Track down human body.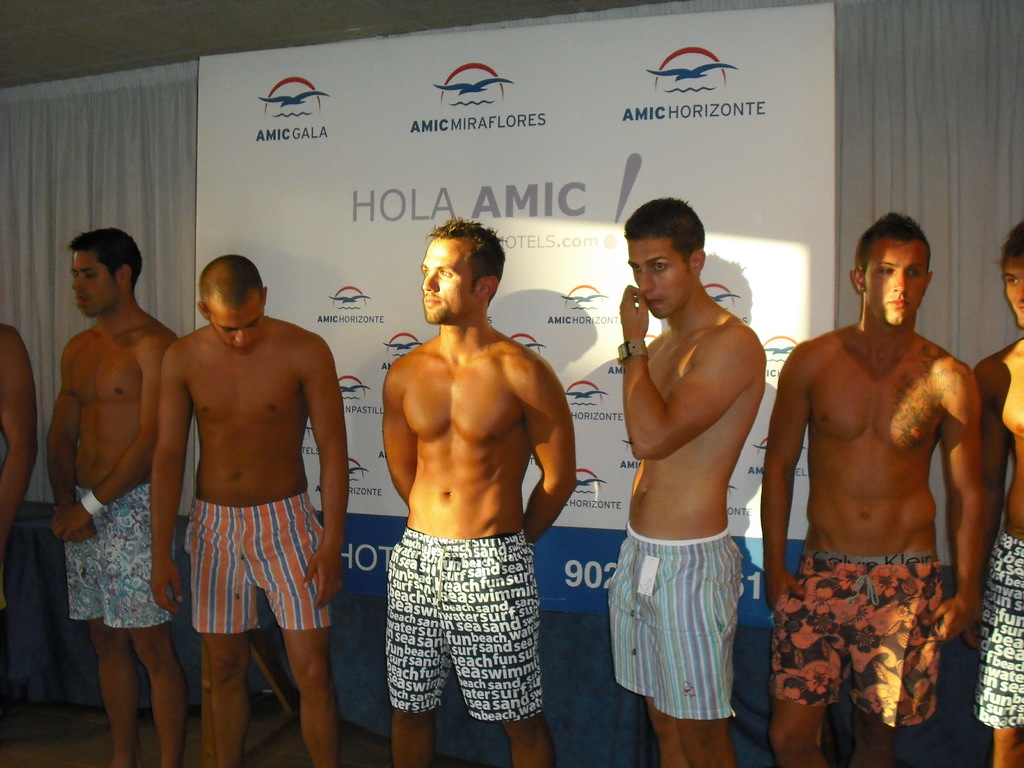
Tracked to [x1=381, y1=325, x2=580, y2=767].
